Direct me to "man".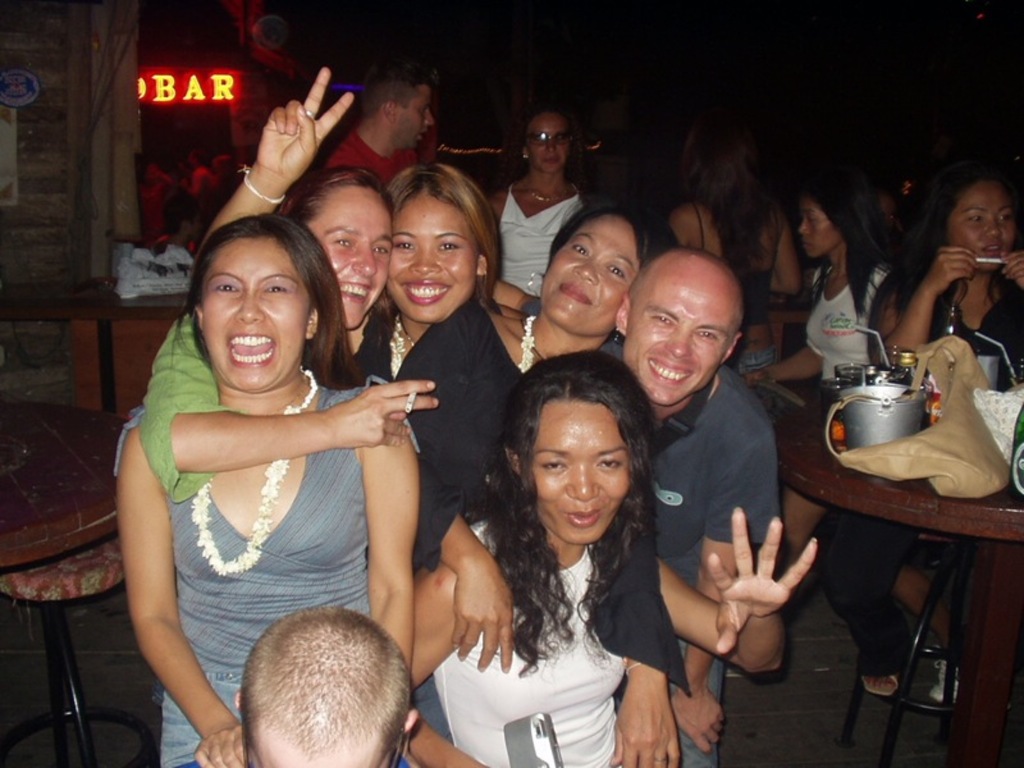
Direction: crop(497, 253, 781, 767).
